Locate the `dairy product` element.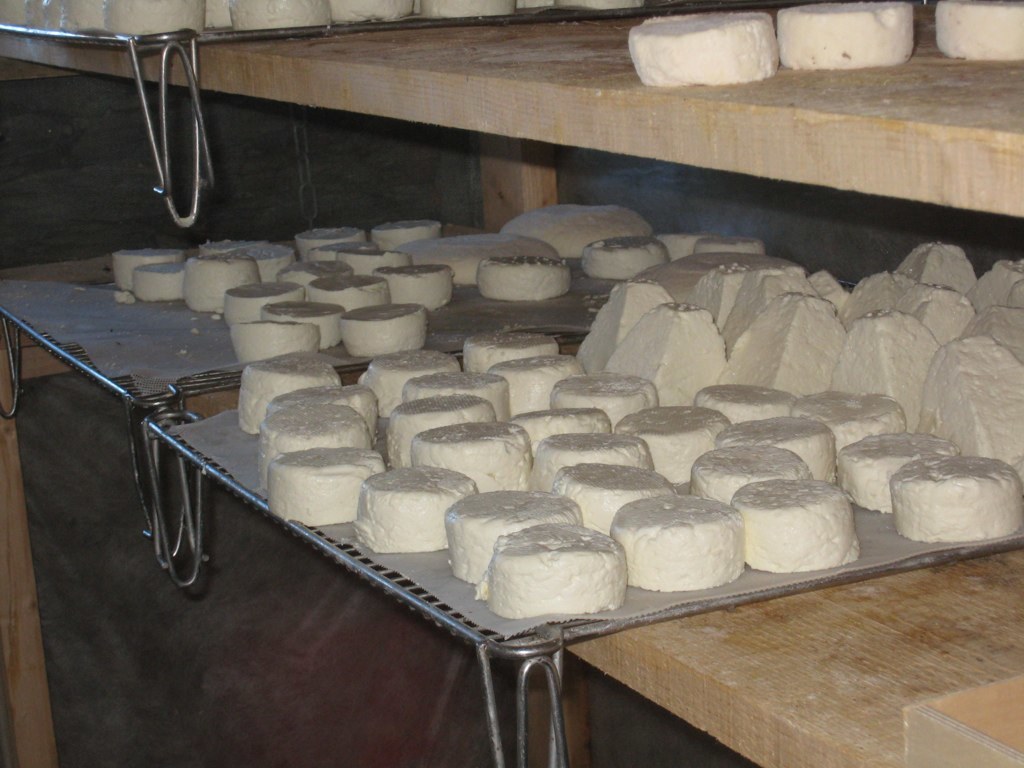
Element bbox: box(491, 520, 642, 610).
